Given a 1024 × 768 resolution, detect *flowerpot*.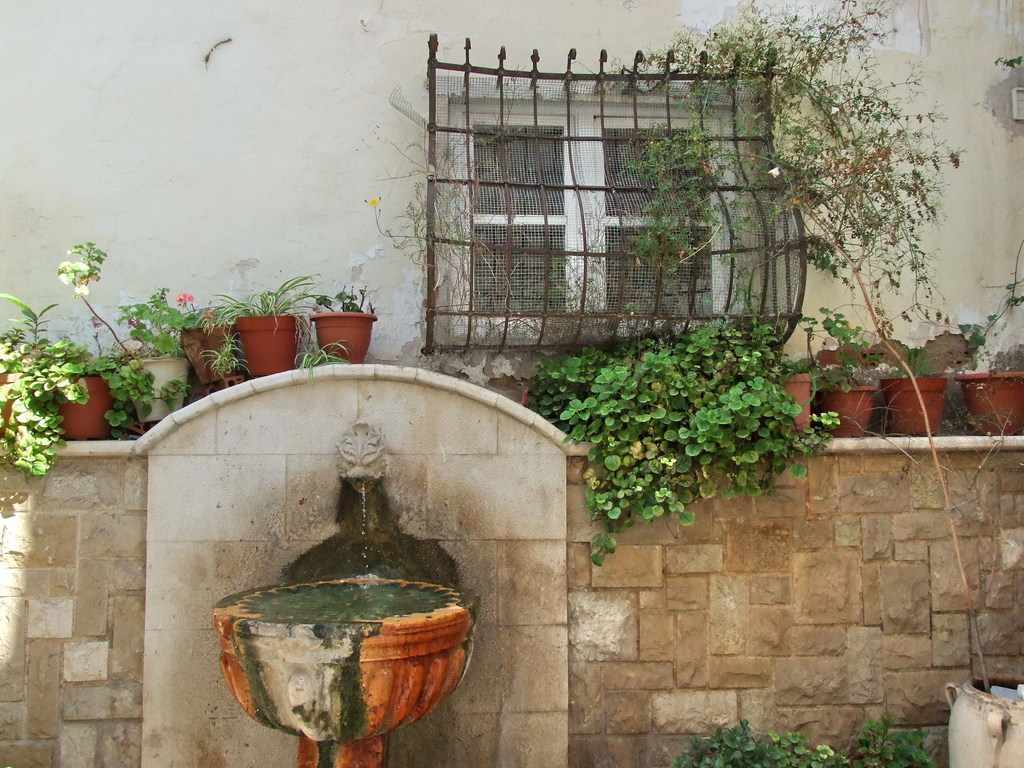
detection(309, 308, 378, 360).
